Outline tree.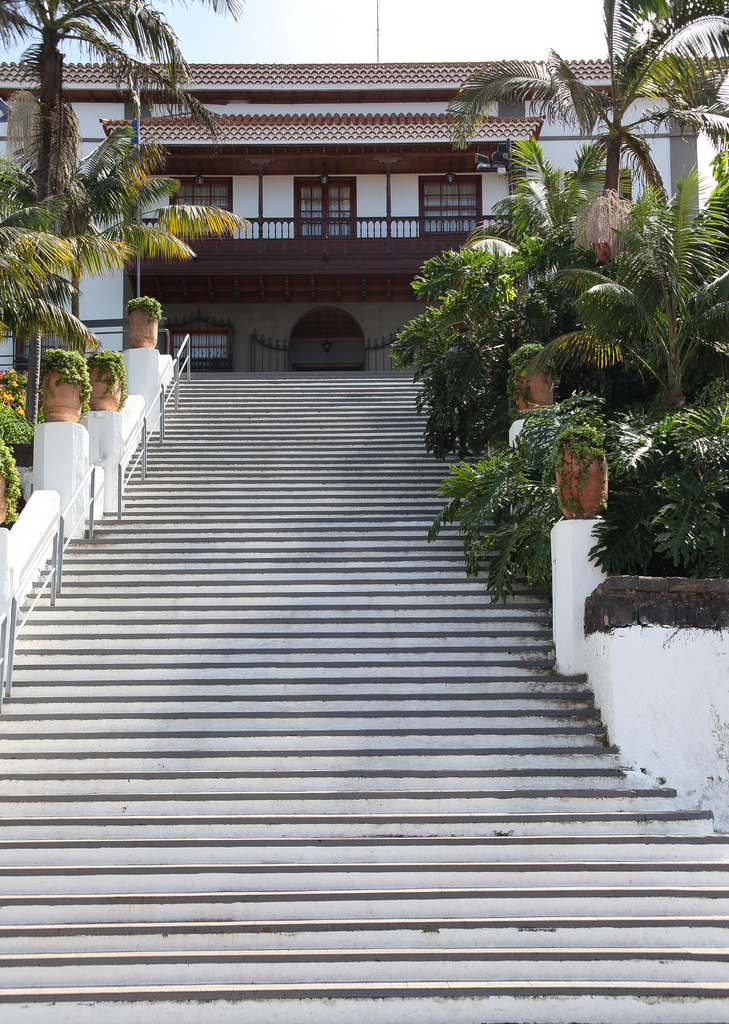
Outline: Rect(4, 30, 220, 416).
